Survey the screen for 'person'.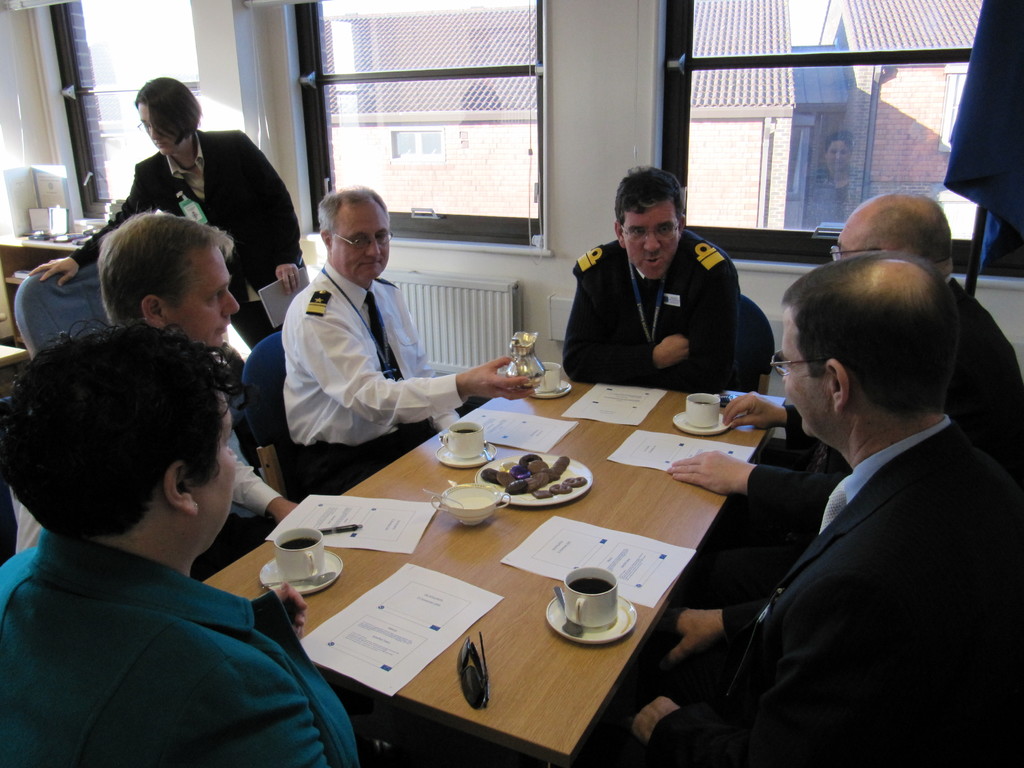
Survey found: 636,252,1023,767.
